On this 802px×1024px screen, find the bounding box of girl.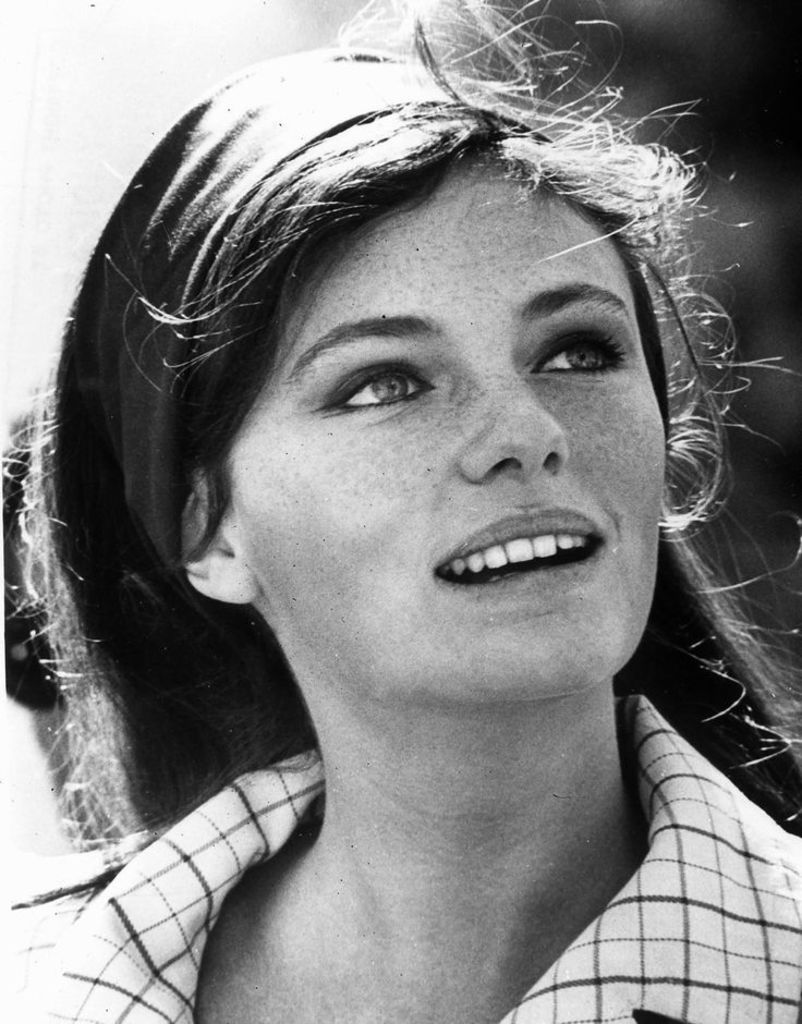
Bounding box: box=[3, 0, 799, 1021].
